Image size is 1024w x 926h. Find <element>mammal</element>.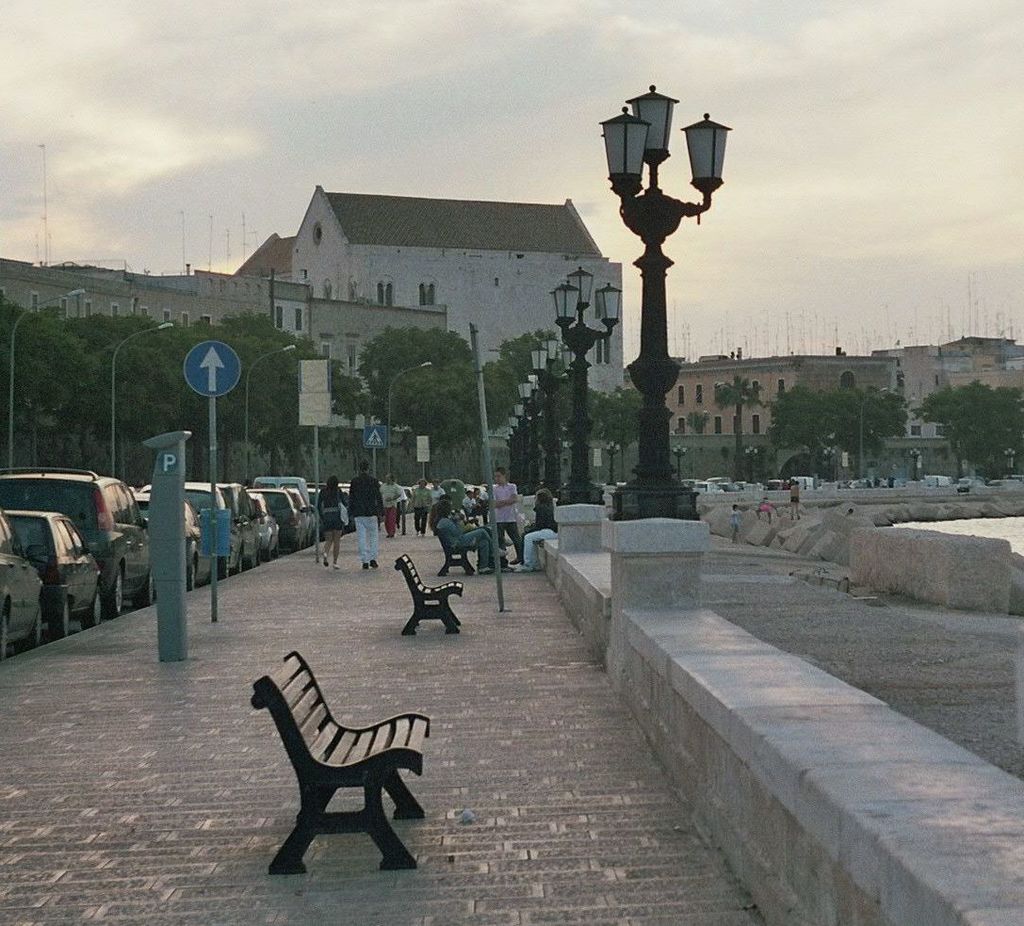
pyautogui.locateOnScreen(314, 479, 335, 568).
